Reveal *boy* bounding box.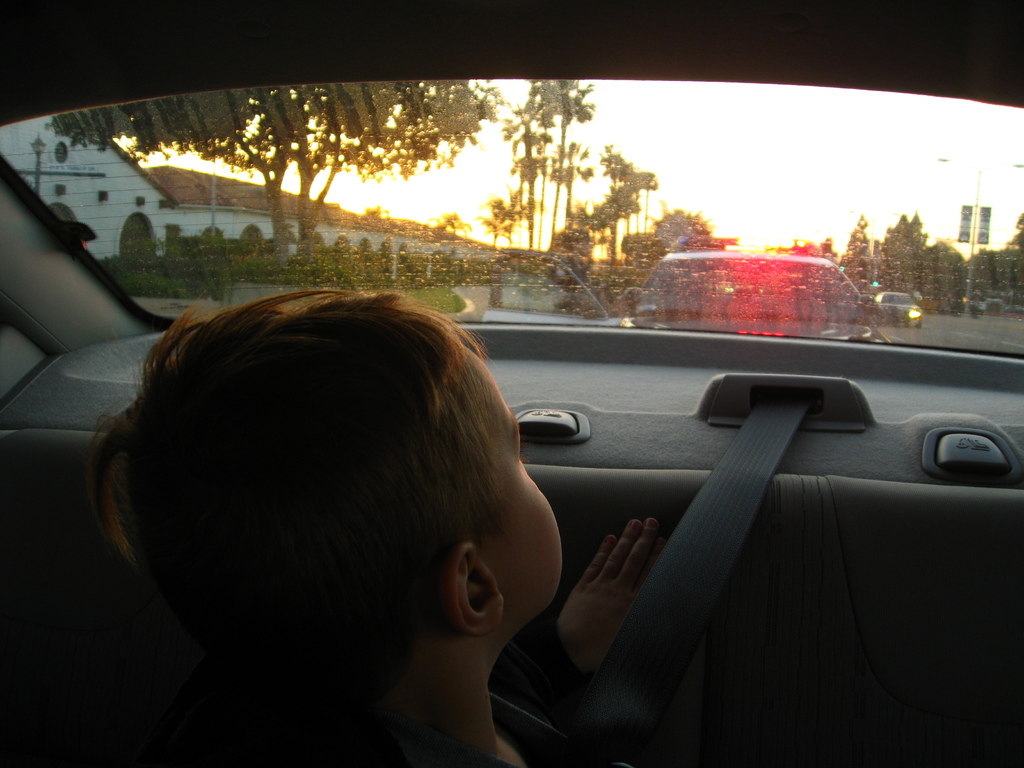
Revealed: [12,268,641,767].
